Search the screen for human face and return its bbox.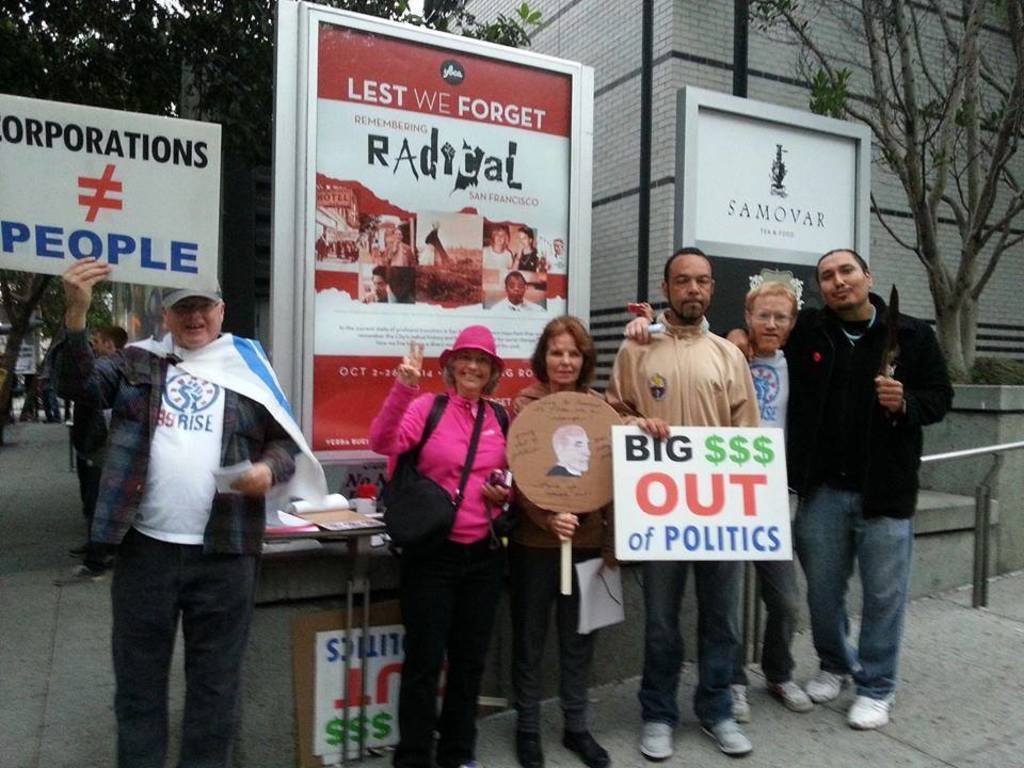
Found: select_region(817, 261, 869, 304).
